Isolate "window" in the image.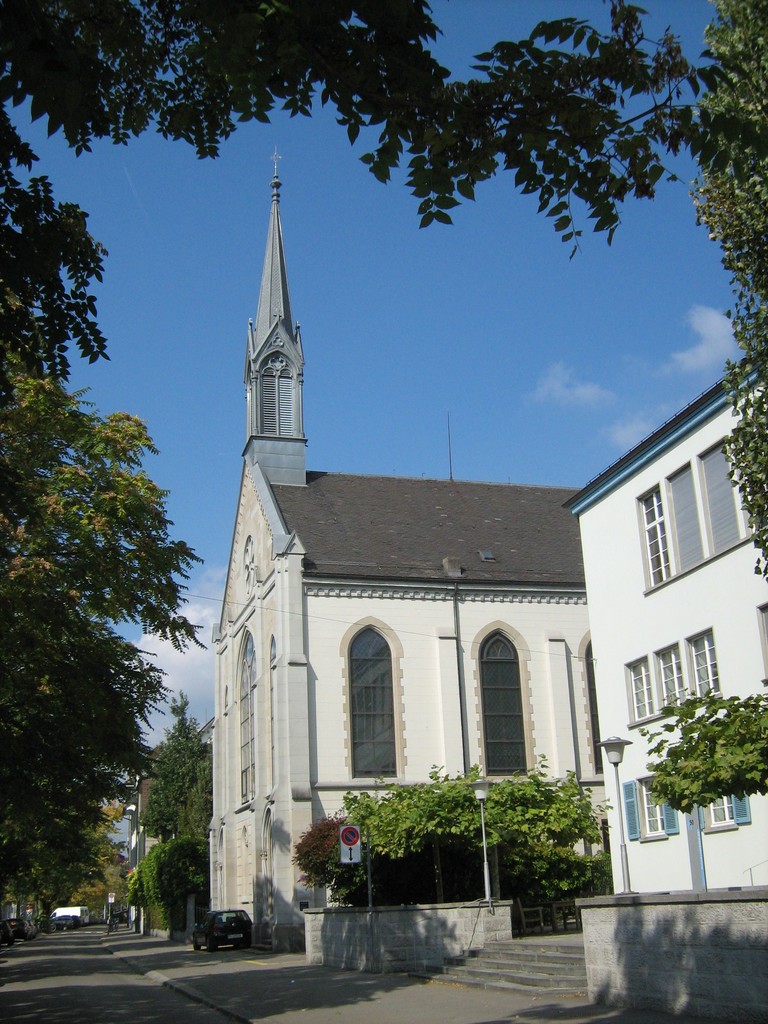
Isolated region: [x1=623, y1=659, x2=654, y2=726].
